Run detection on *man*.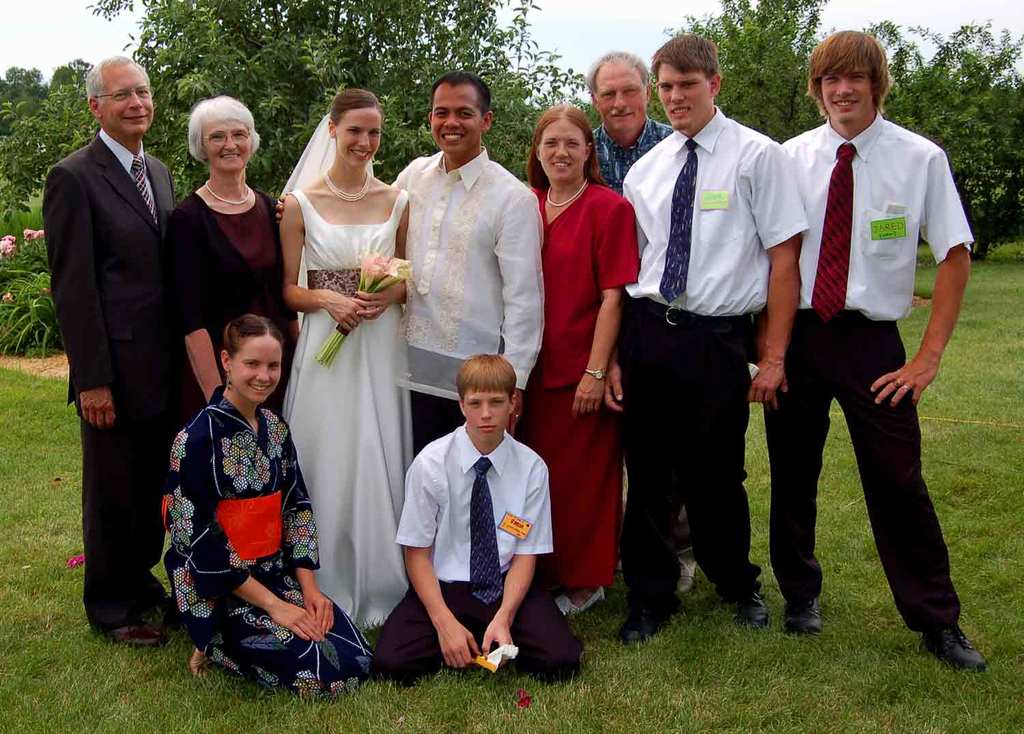
Result: {"x1": 37, "y1": 51, "x2": 174, "y2": 651}.
